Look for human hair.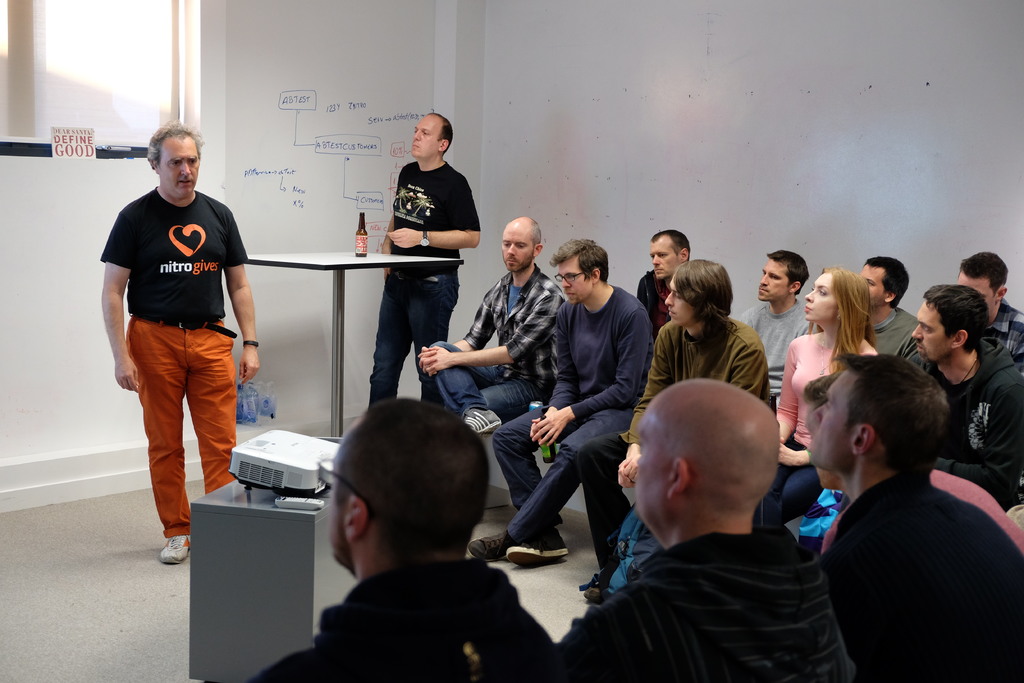
Found: <box>761,252,812,296</box>.
